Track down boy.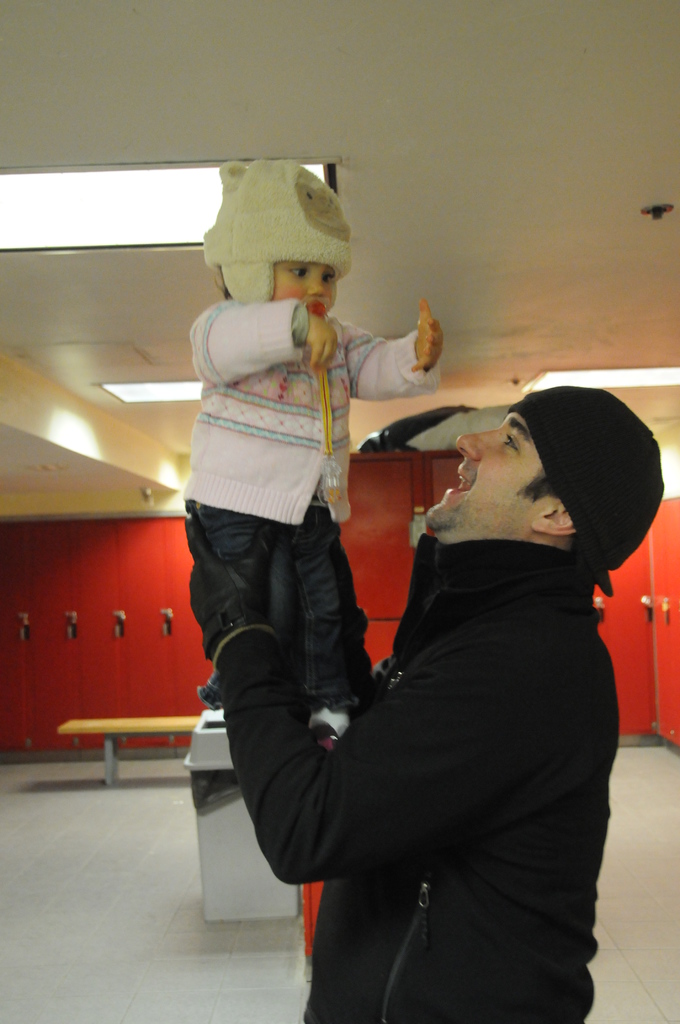
Tracked to 185, 384, 665, 1023.
